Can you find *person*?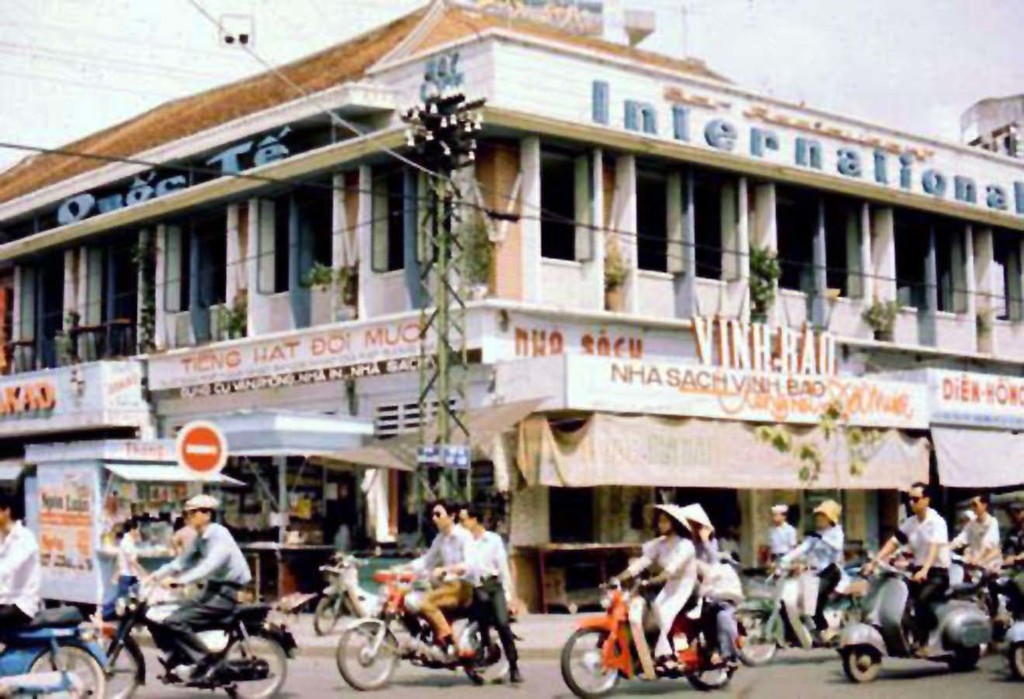
Yes, bounding box: <region>770, 496, 859, 633</region>.
